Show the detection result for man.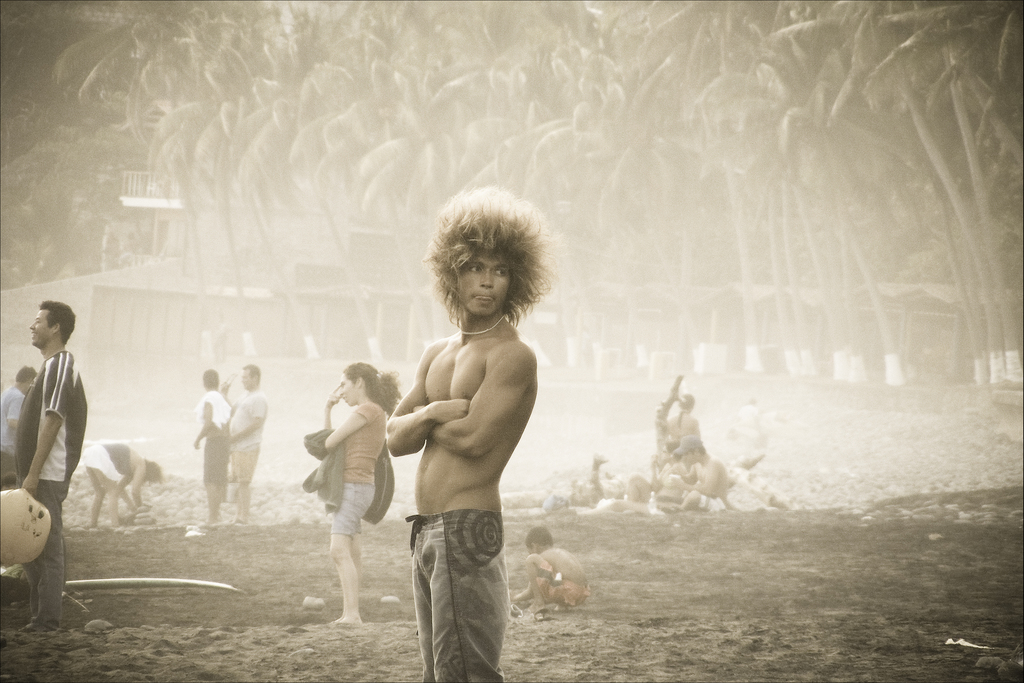
left=0, top=366, right=39, bottom=491.
